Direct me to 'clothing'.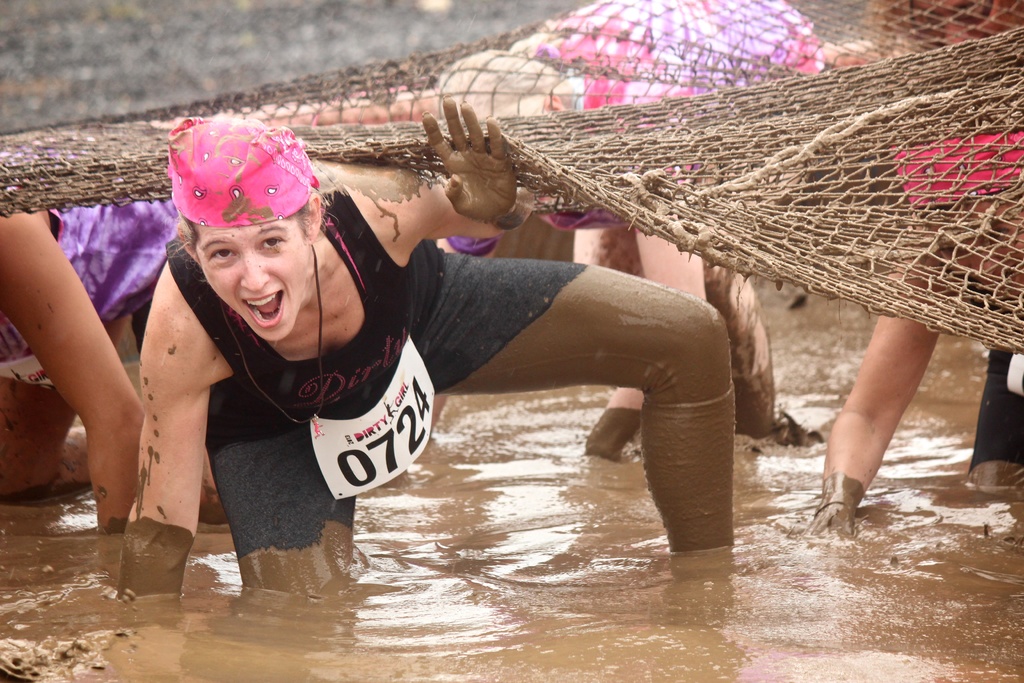
Direction: x1=0, y1=130, x2=193, y2=419.
